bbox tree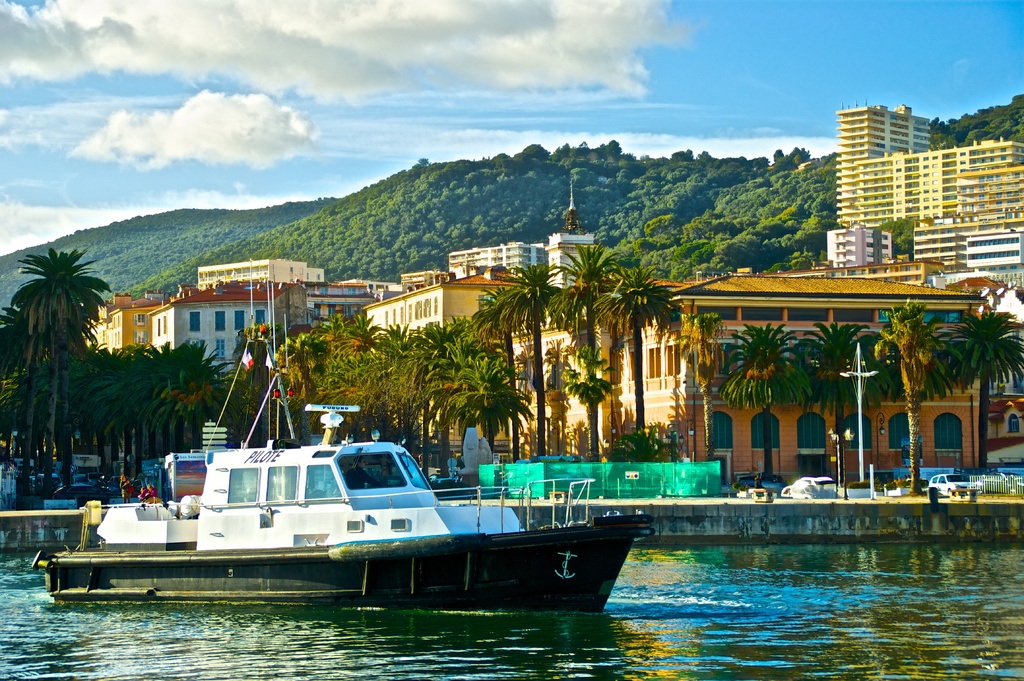
locate(84, 340, 220, 483)
